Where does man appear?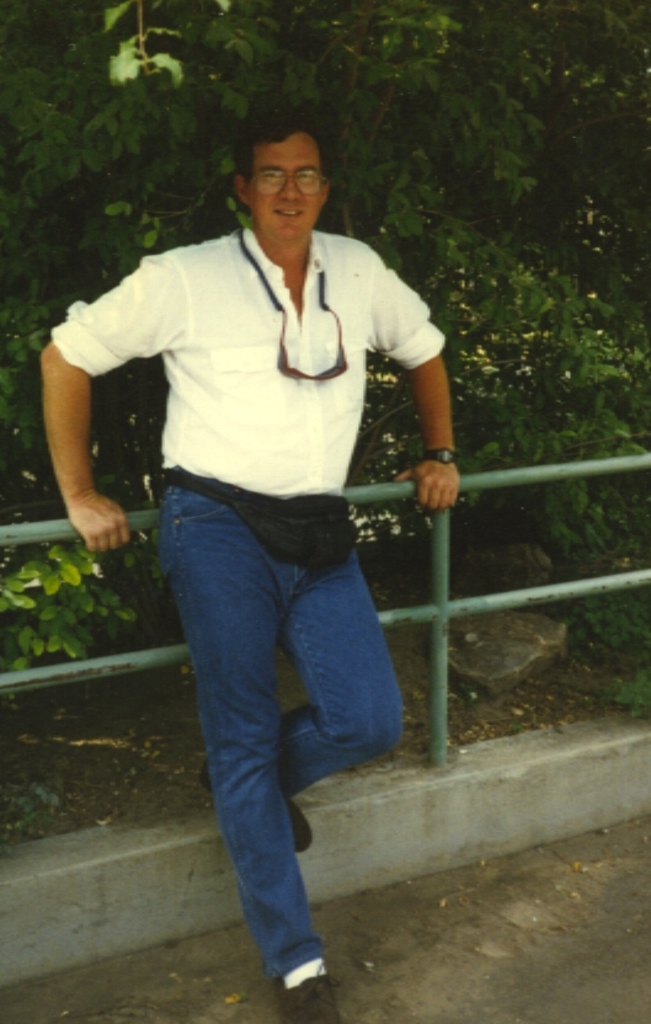
Appears at box(43, 100, 466, 1023).
